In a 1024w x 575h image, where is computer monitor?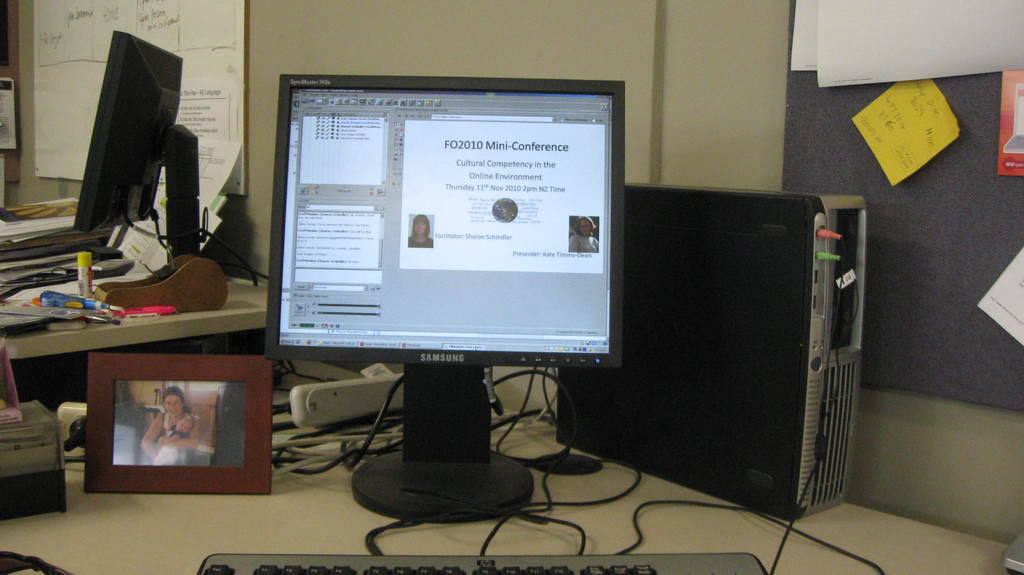
x1=264 y1=75 x2=625 y2=518.
